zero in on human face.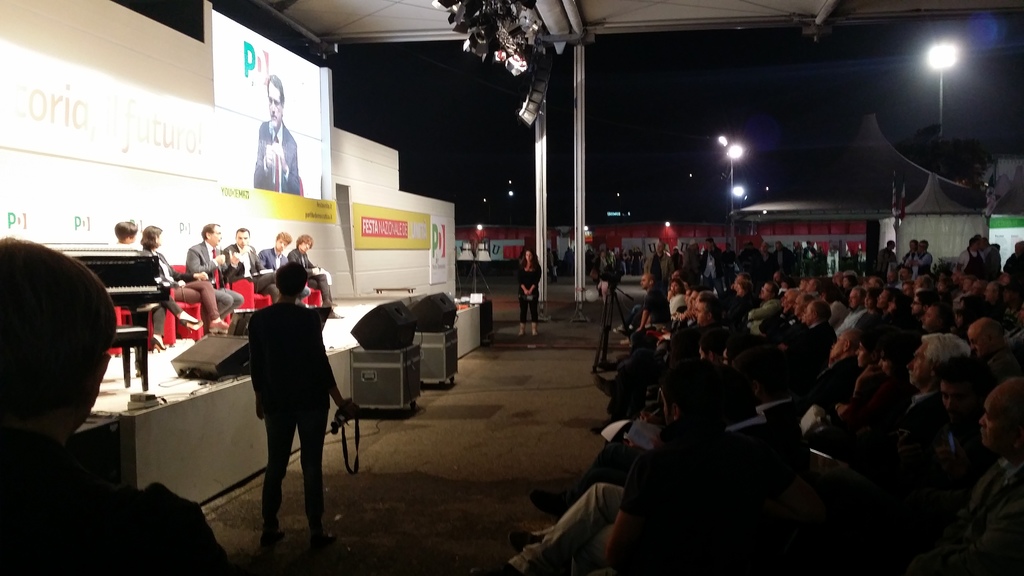
Zeroed in: locate(829, 332, 845, 358).
